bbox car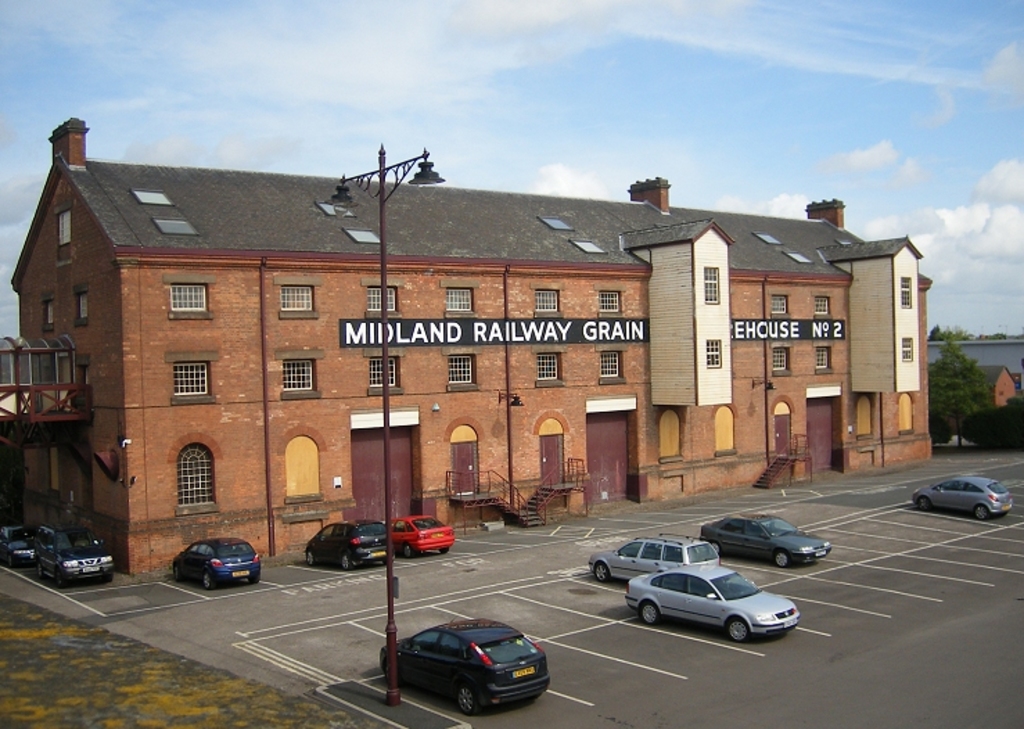
<region>597, 541, 718, 577</region>
